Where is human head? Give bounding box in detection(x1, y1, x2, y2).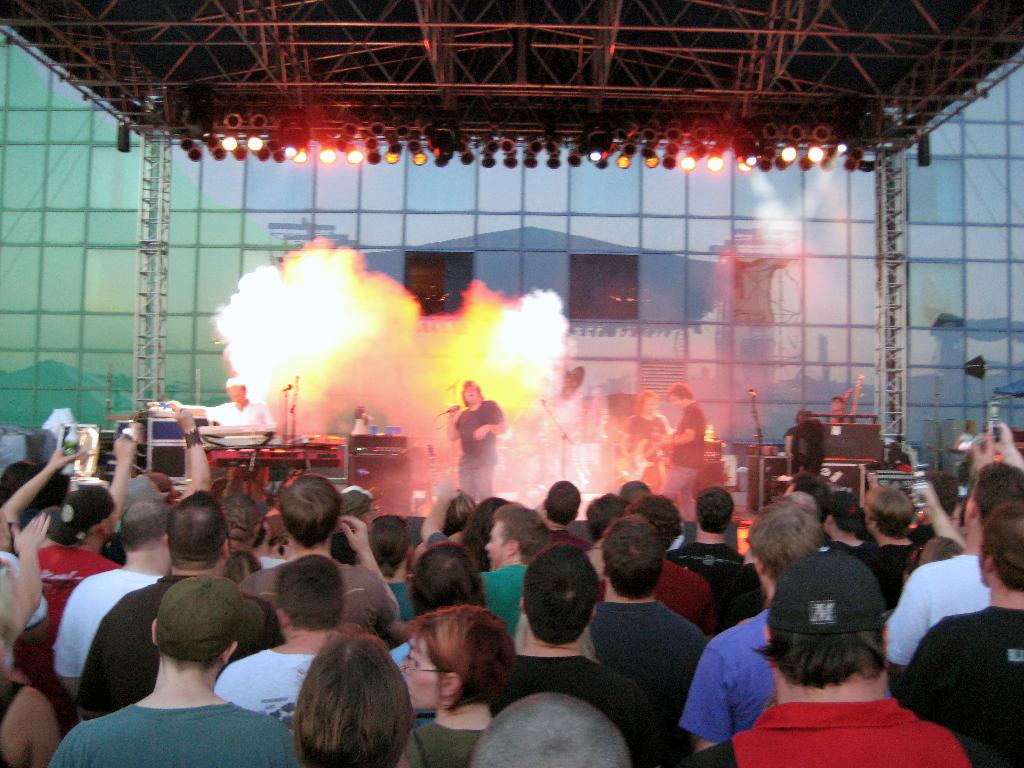
detection(906, 470, 957, 520).
